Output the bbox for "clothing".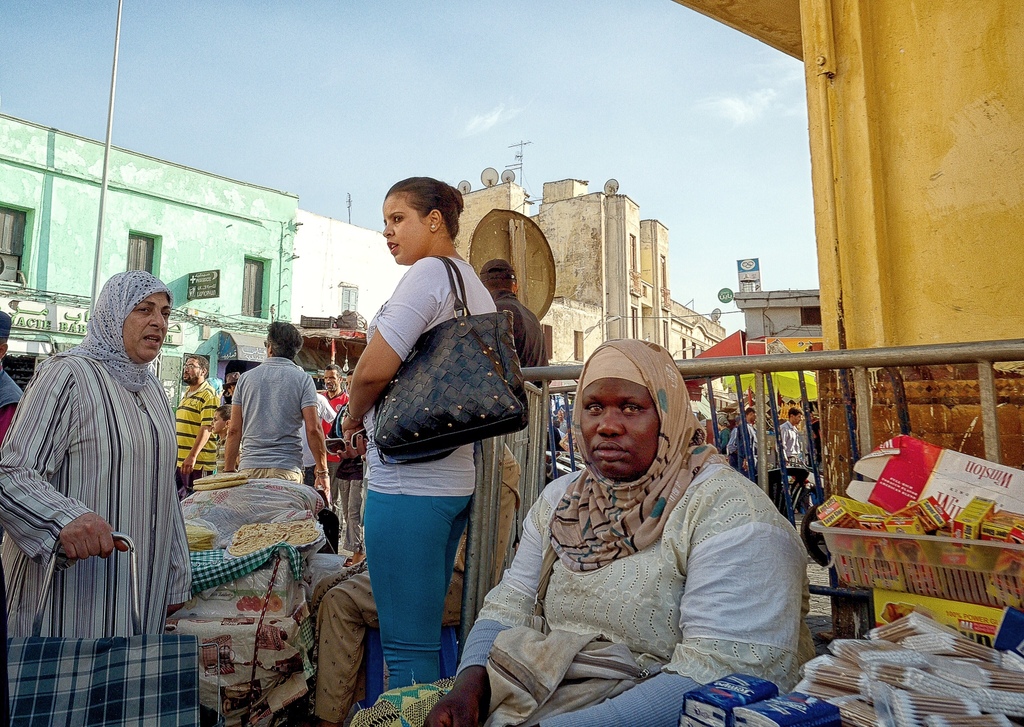
356/270/498/490.
